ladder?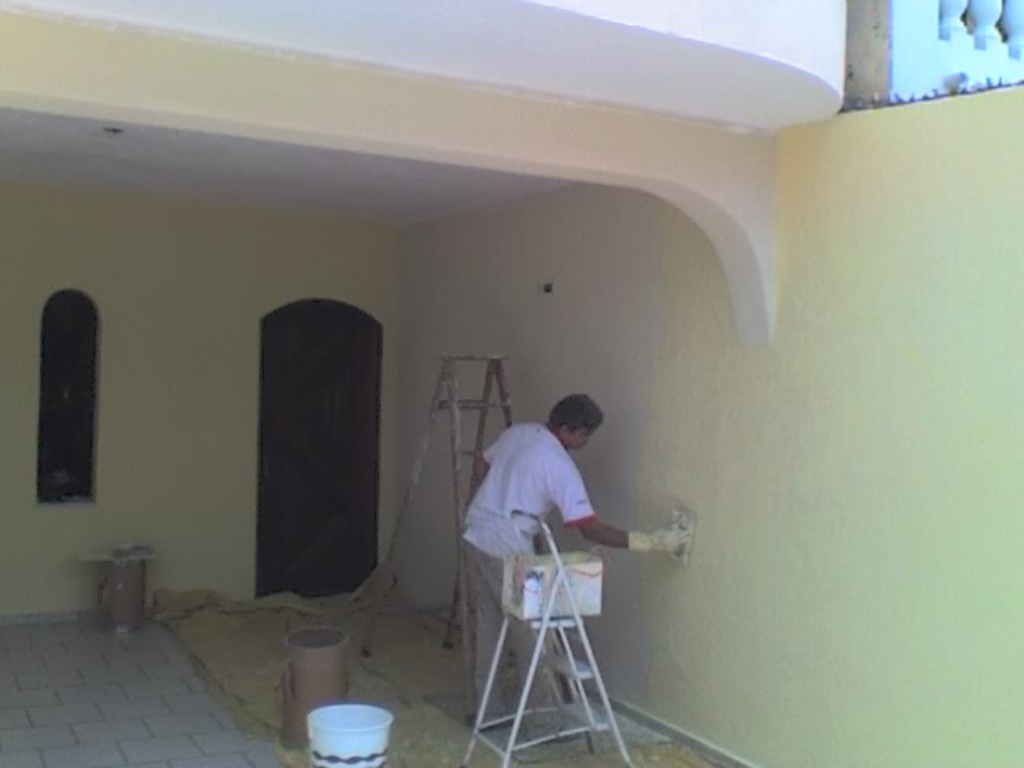
368, 350, 565, 698
